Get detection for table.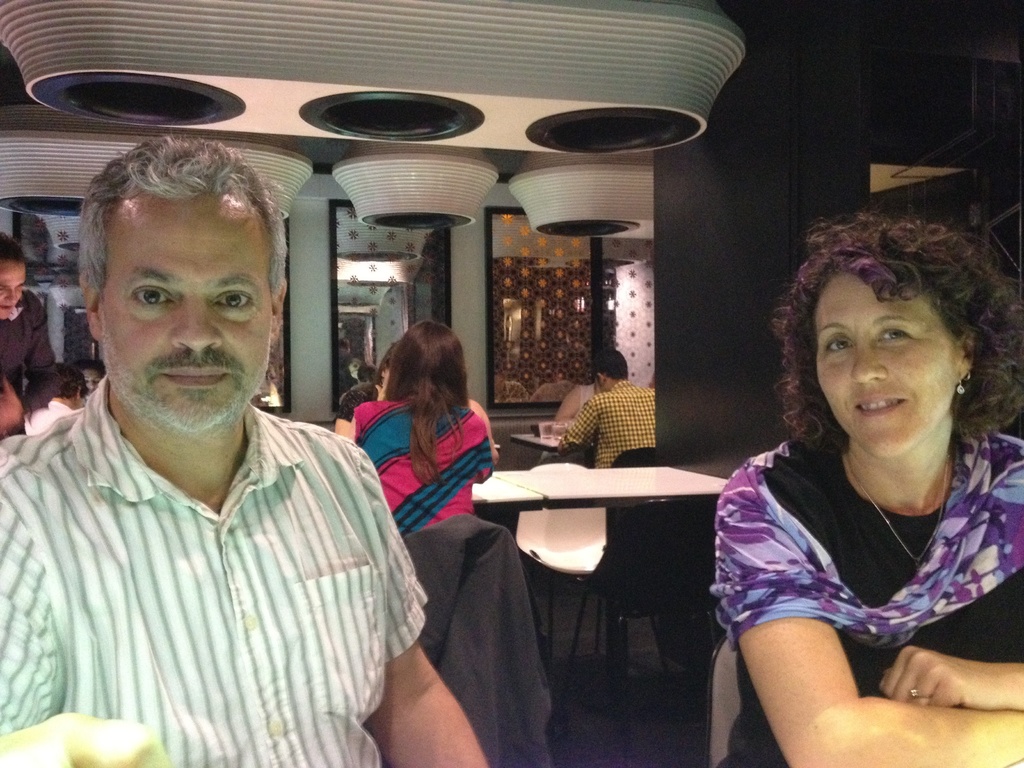
Detection: {"left": 427, "top": 452, "right": 747, "bottom": 767}.
